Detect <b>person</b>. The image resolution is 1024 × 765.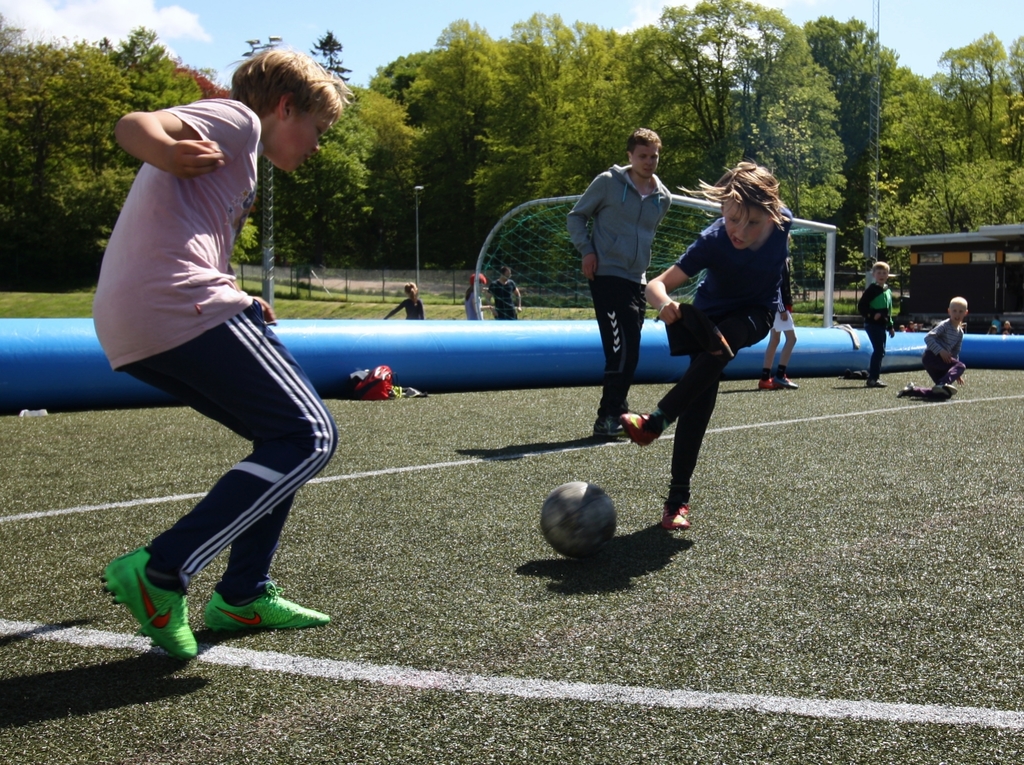
(x1=756, y1=286, x2=796, y2=391).
